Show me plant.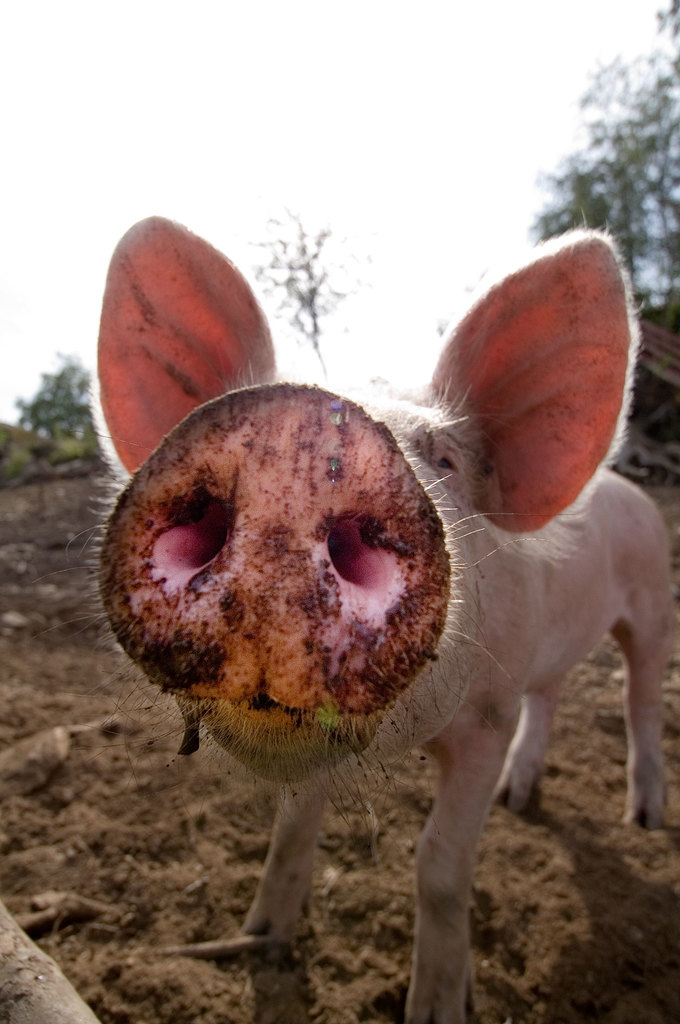
plant is here: detection(8, 346, 93, 464).
